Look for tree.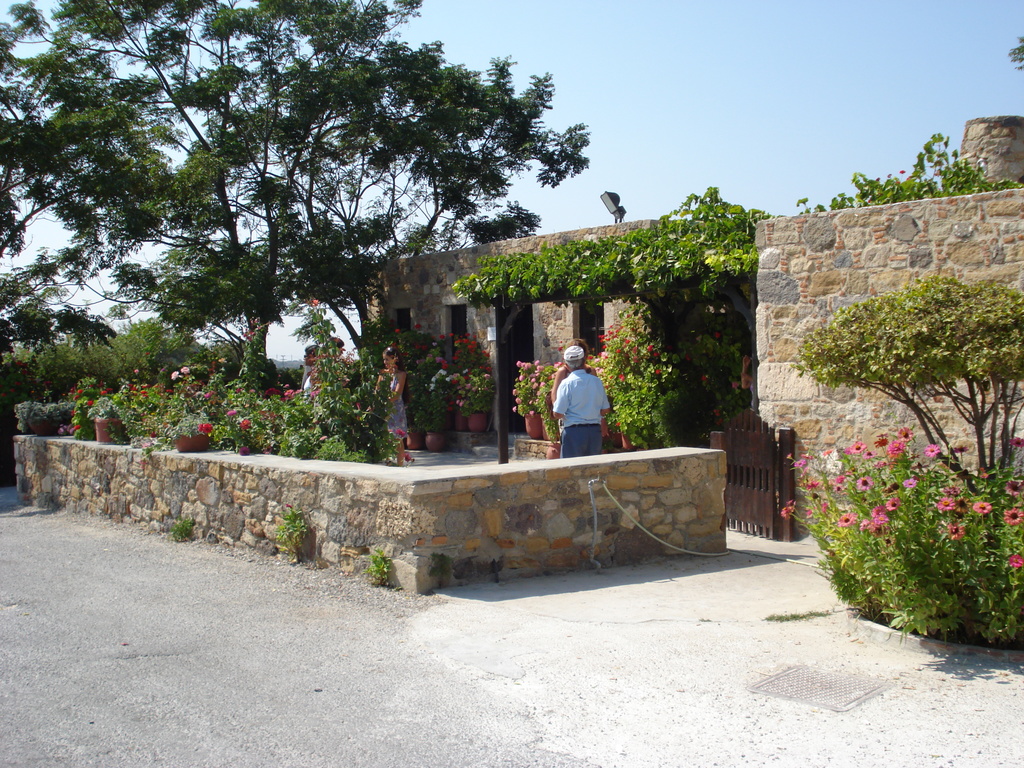
Found: BBox(794, 278, 1023, 495).
